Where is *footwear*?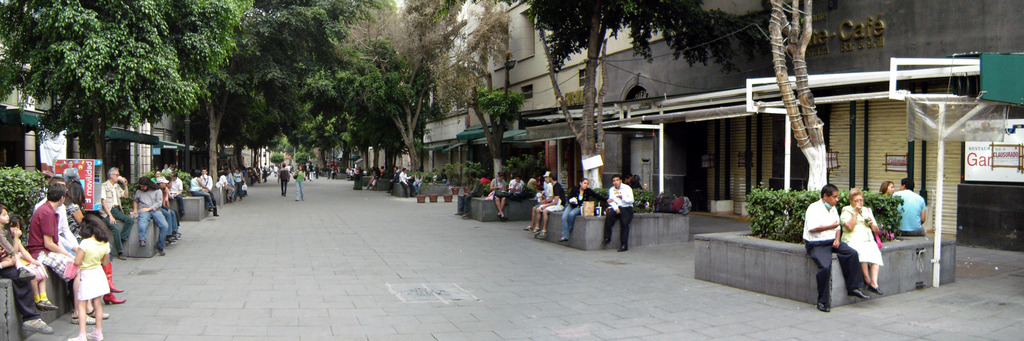
542, 228, 546, 238.
